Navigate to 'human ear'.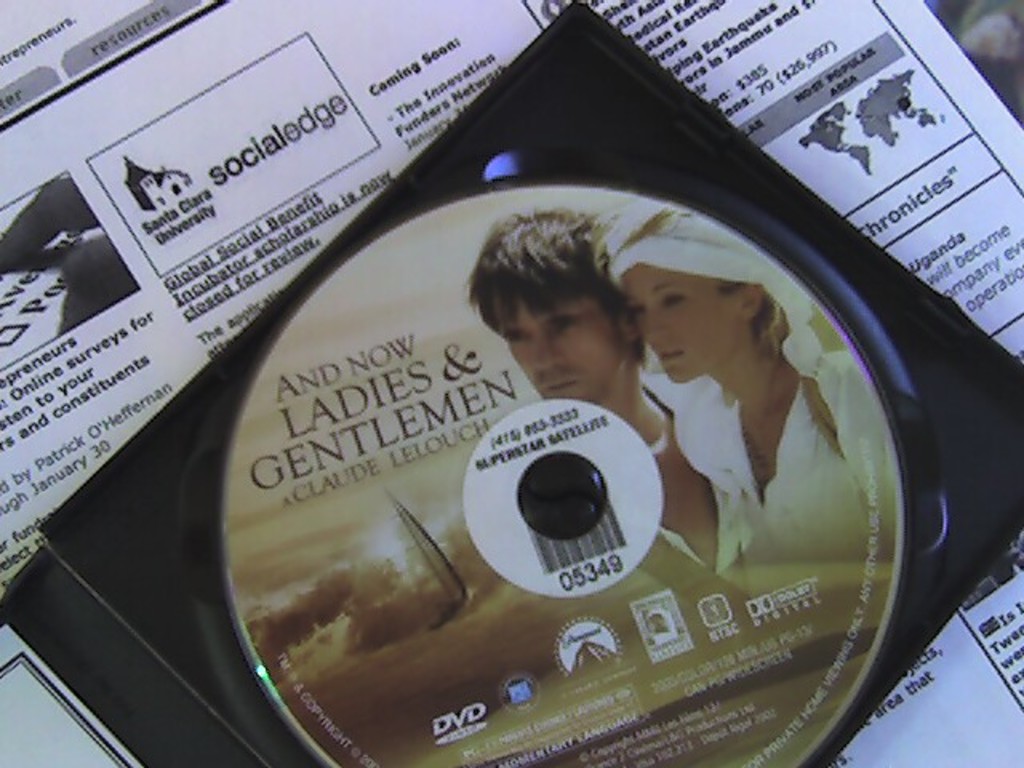
Navigation target: [614,314,643,344].
